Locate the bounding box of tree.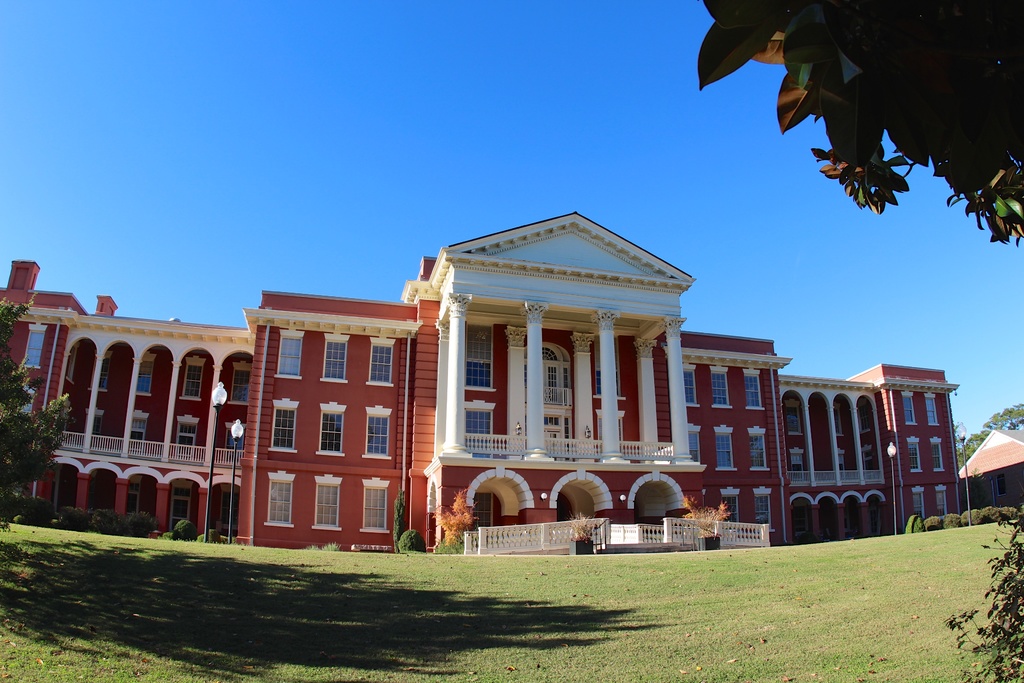
Bounding box: 0 292 83 538.
